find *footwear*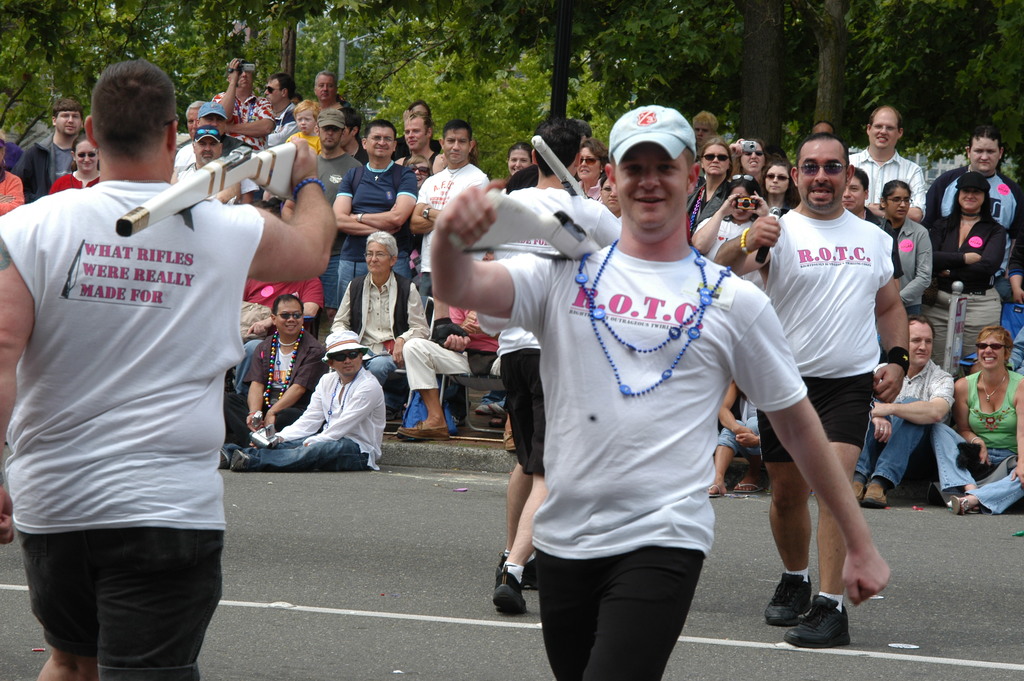
BBox(489, 418, 505, 429)
